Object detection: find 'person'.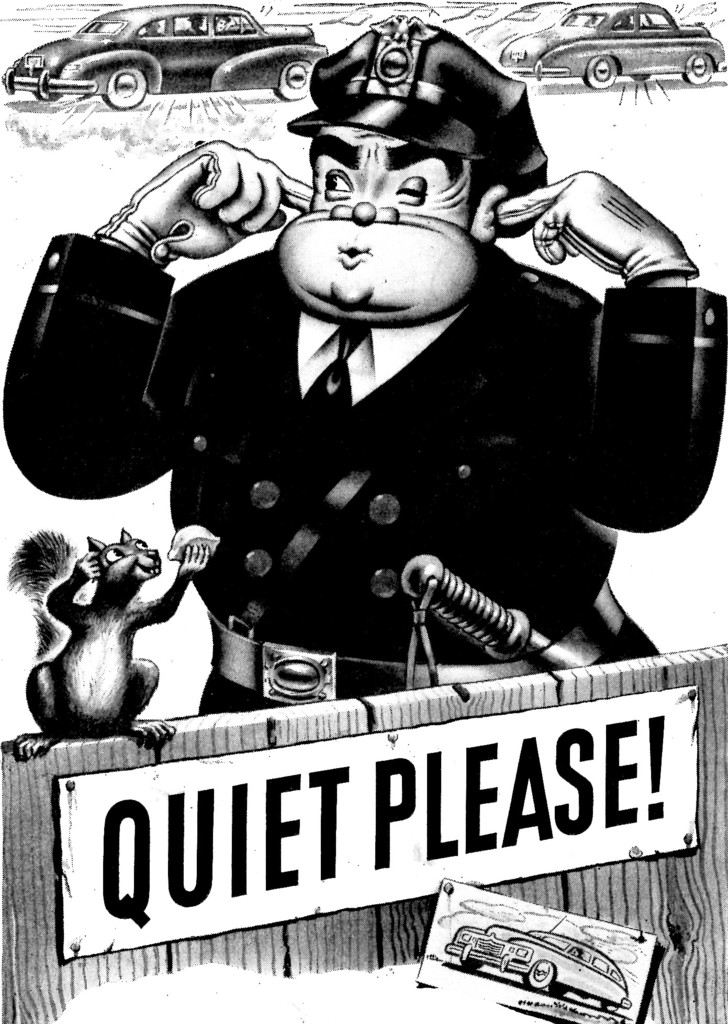
crop(0, 8, 727, 715).
